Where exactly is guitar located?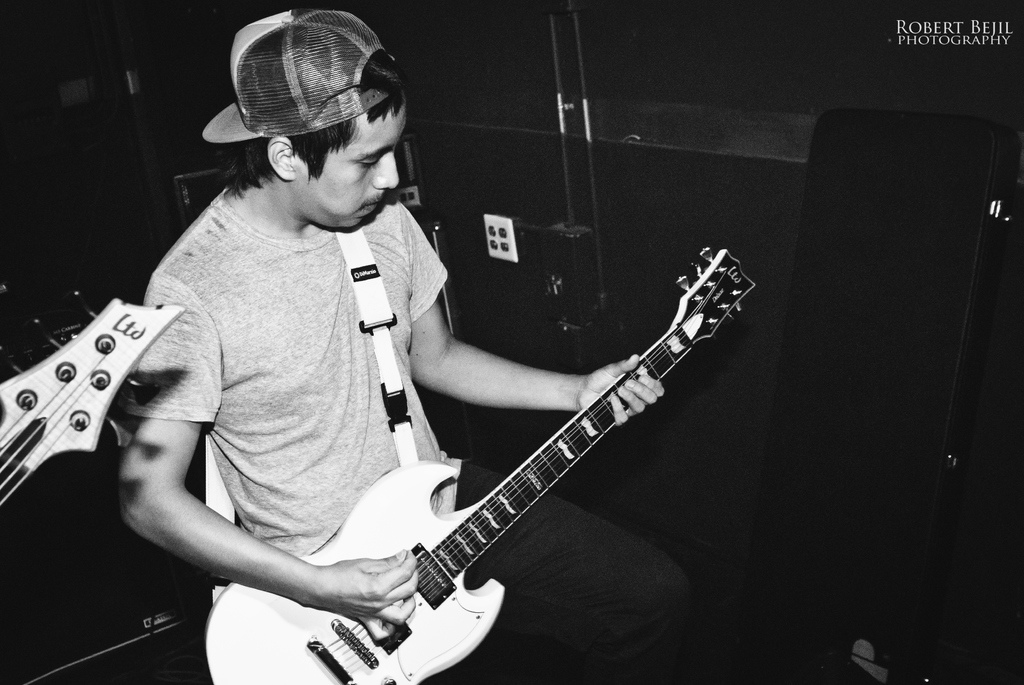
Its bounding box is select_region(202, 243, 758, 684).
